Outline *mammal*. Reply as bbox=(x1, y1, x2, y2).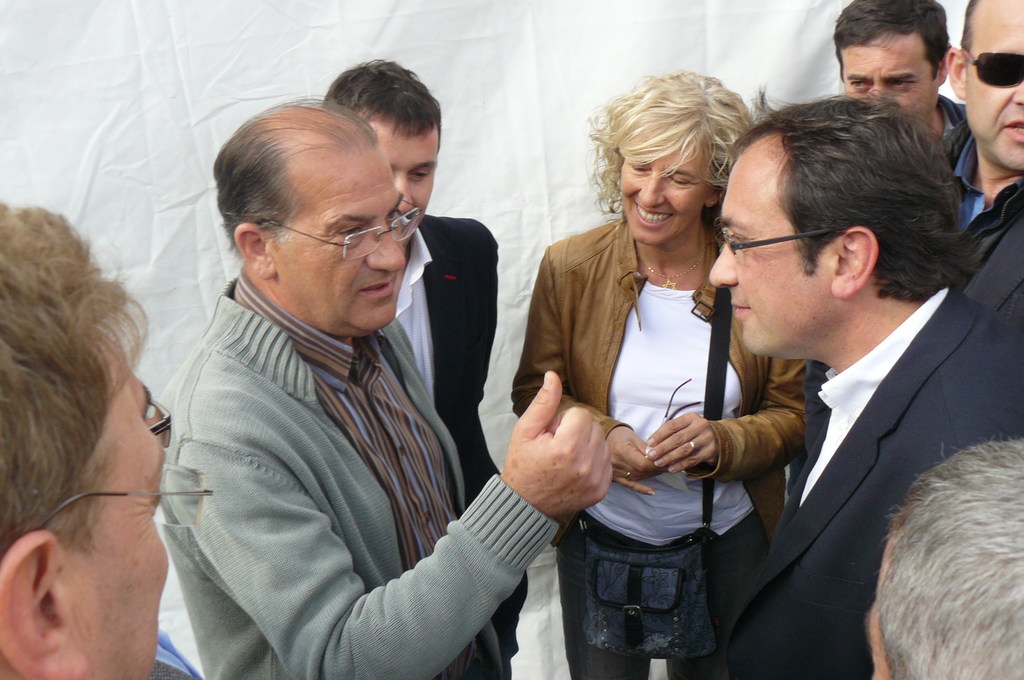
bbox=(0, 195, 214, 679).
